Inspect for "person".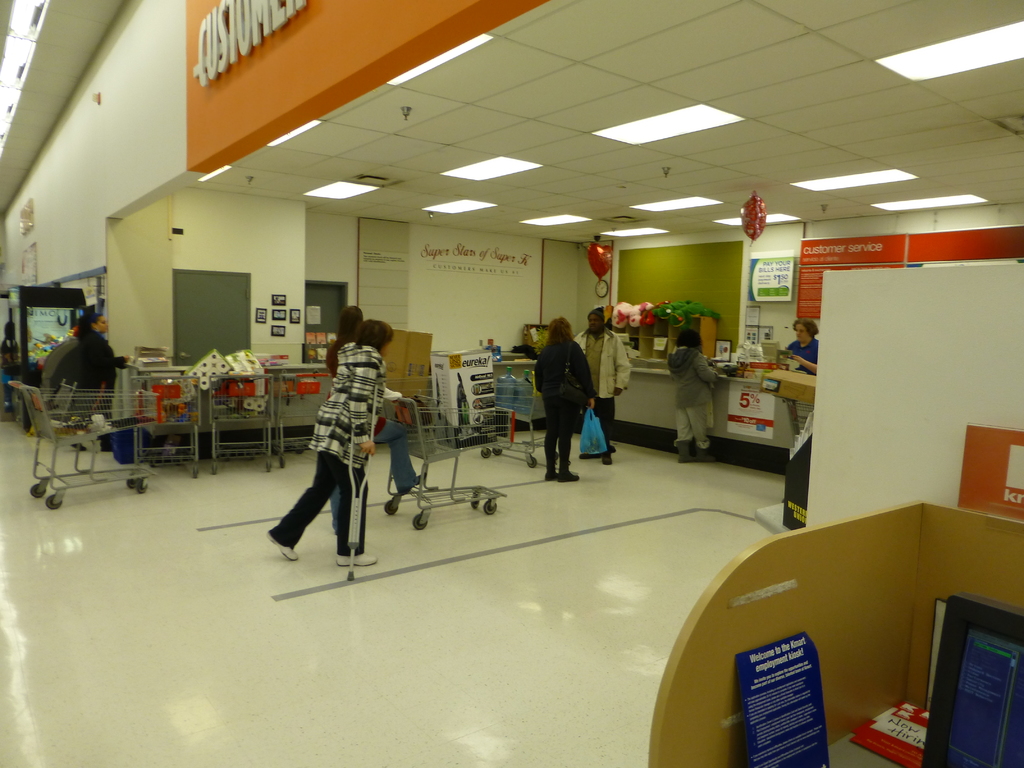
Inspection: box=[265, 317, 377, 568].
